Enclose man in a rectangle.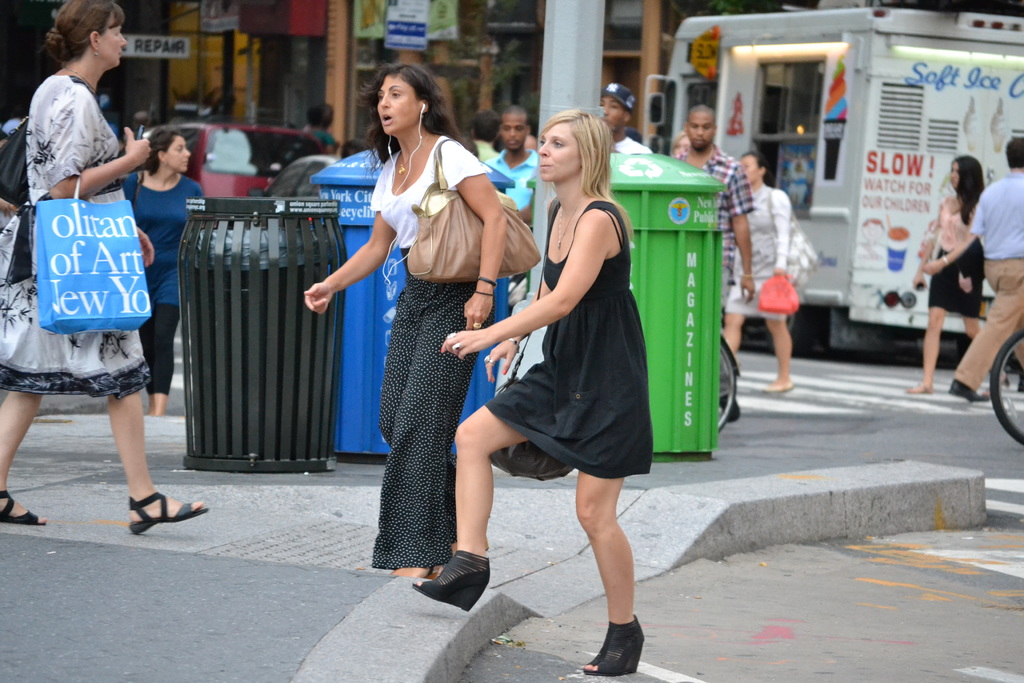
[left=929, top=136, right=1023, bottom=399].
